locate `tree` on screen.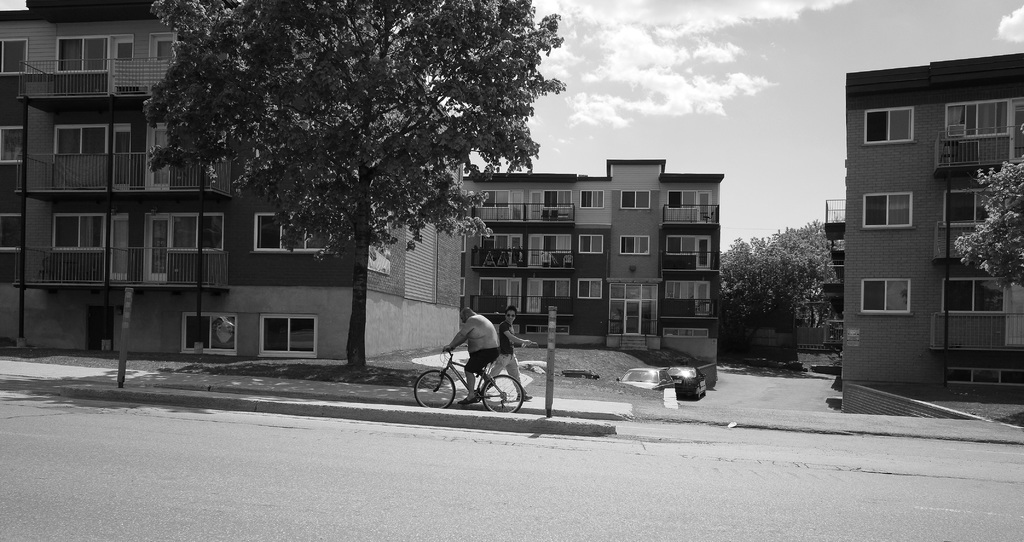
On screen at 724,218,840,324.
